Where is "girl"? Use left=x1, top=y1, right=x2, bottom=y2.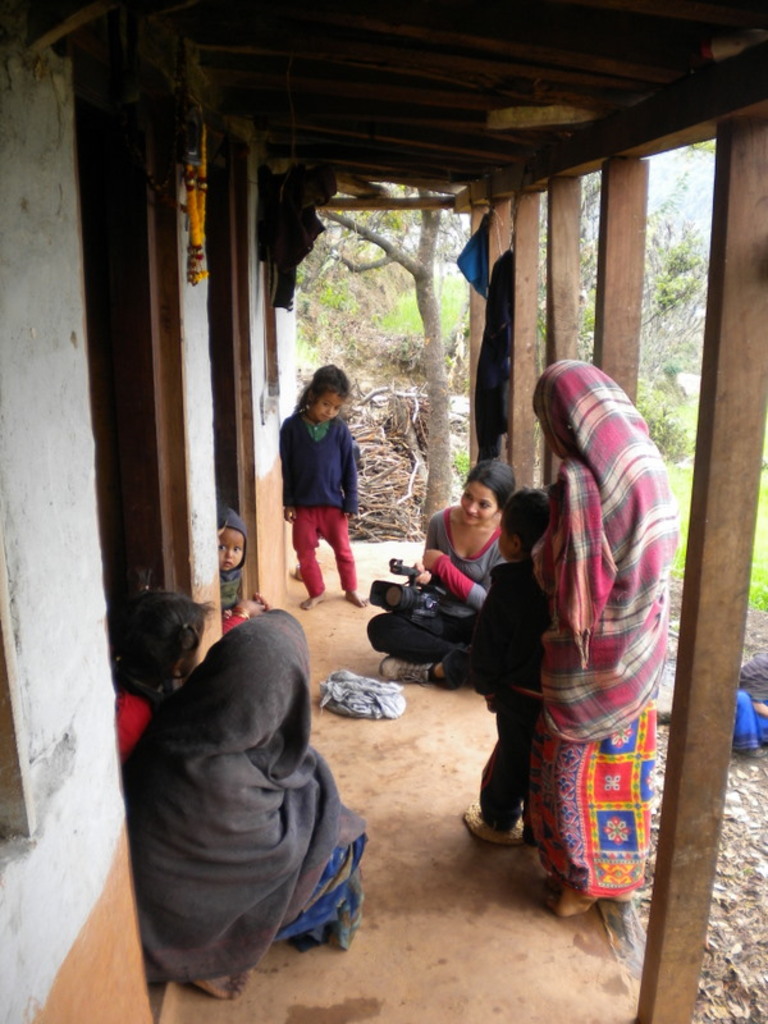
left=275, top=355, right=374, bottom=608.
